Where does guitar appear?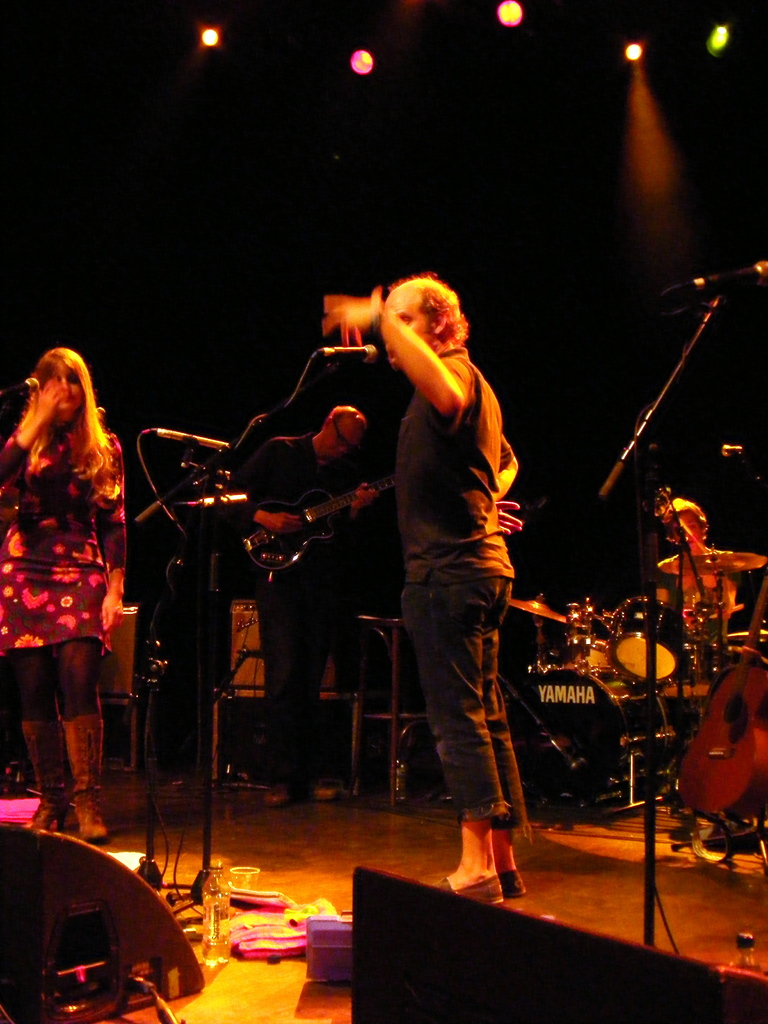
Appears at 236 470 398 578.
